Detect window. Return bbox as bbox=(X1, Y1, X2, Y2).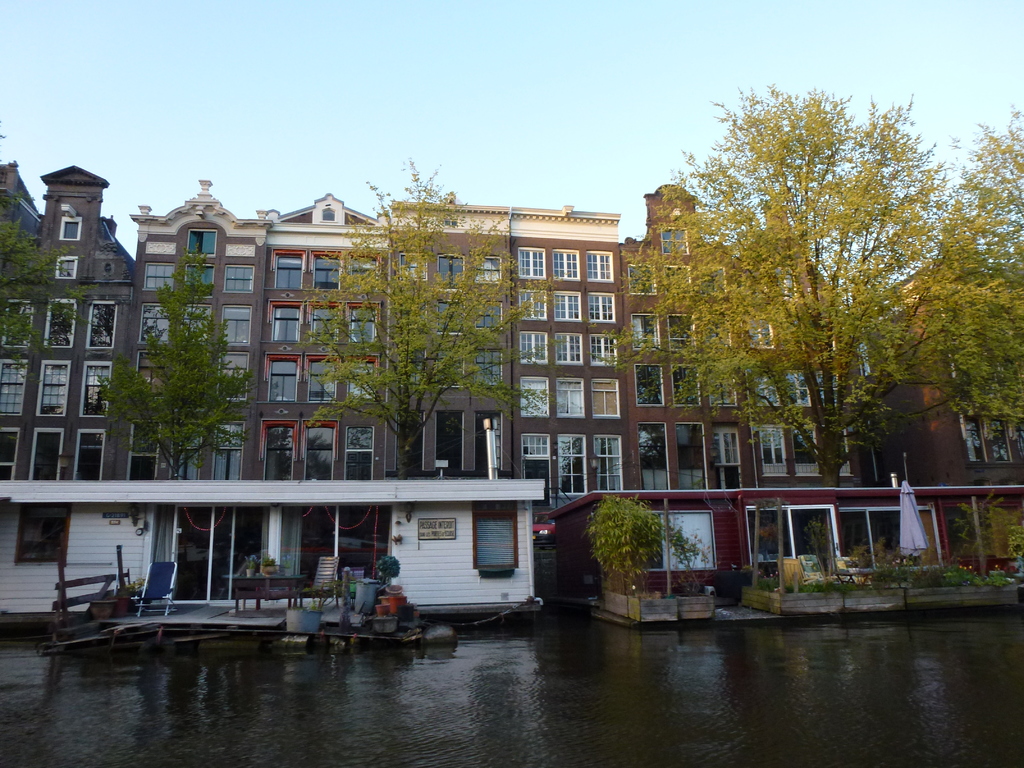
bbox=(77, 362, 111, 421).
